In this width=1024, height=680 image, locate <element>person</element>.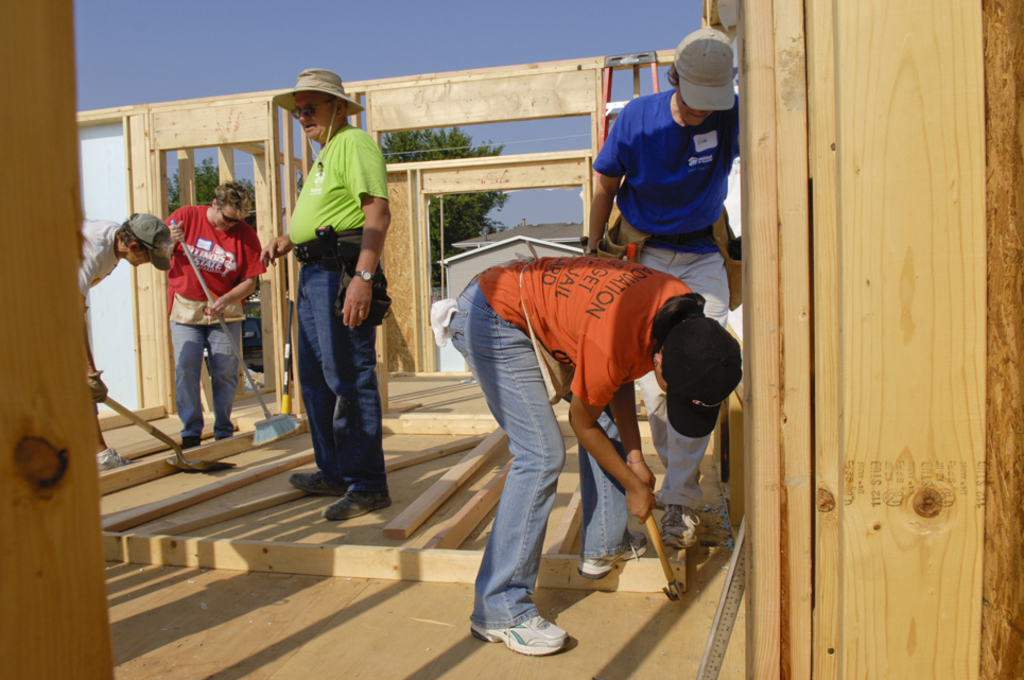
Bounding box: bbox=[584, 22, 747, 509].
